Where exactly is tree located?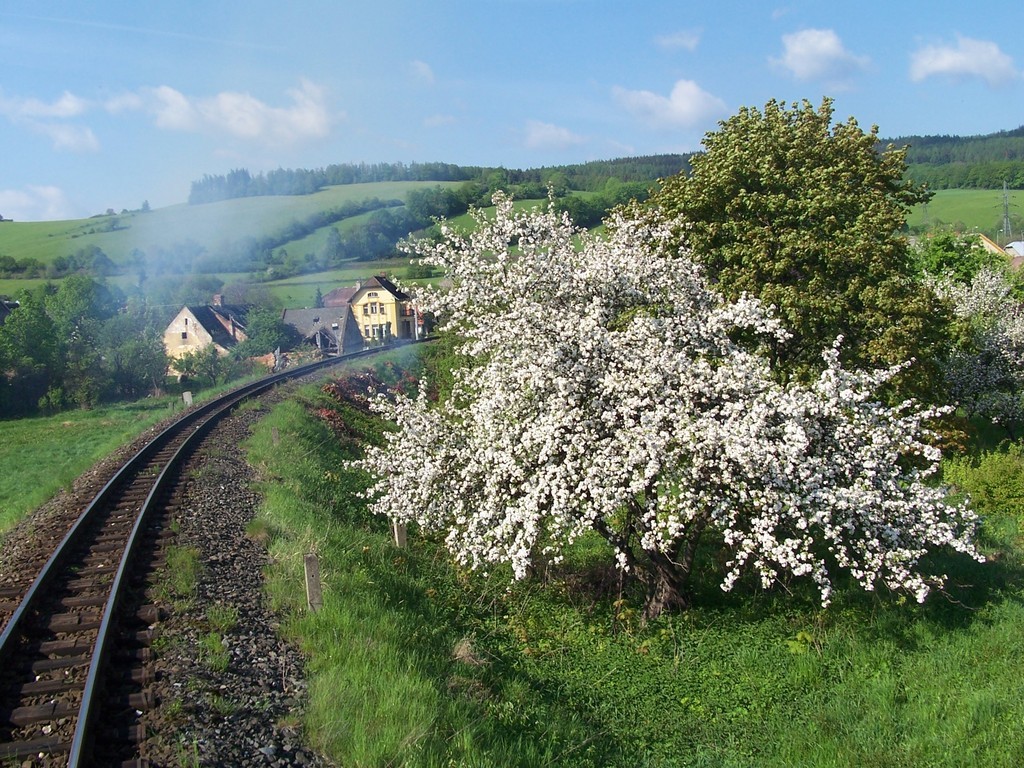
Its bounding box is x1=310, y1=288, x2=328, y2=309.
